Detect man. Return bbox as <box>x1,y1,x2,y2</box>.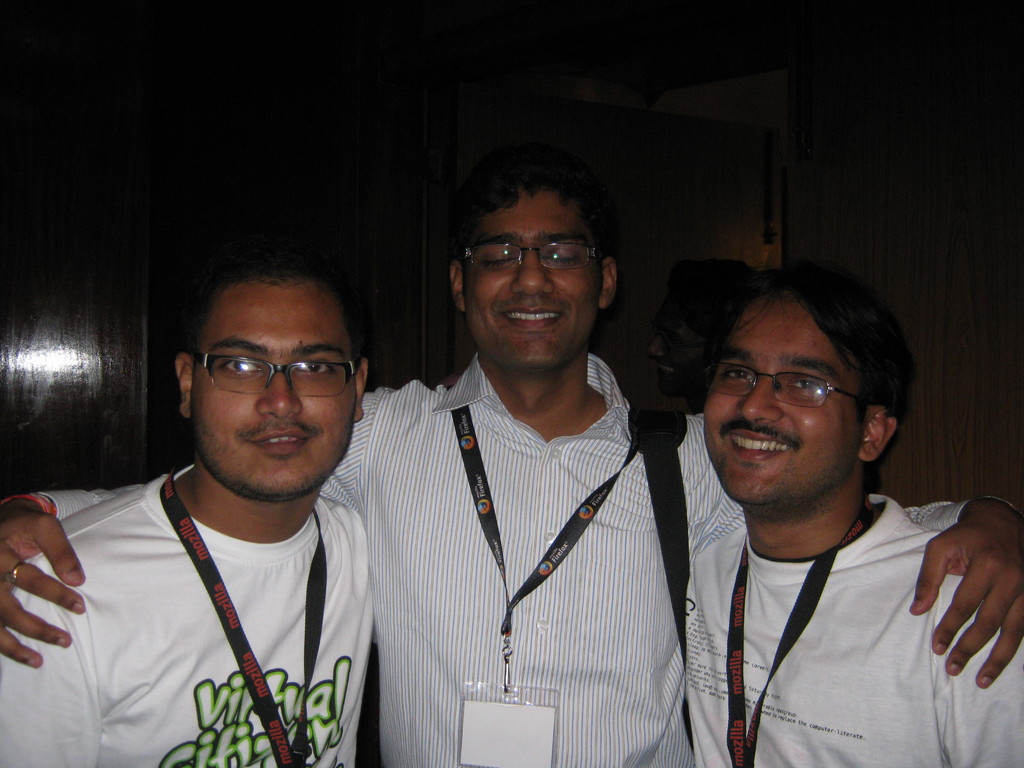
<box>680,260,1023,767</box>.
